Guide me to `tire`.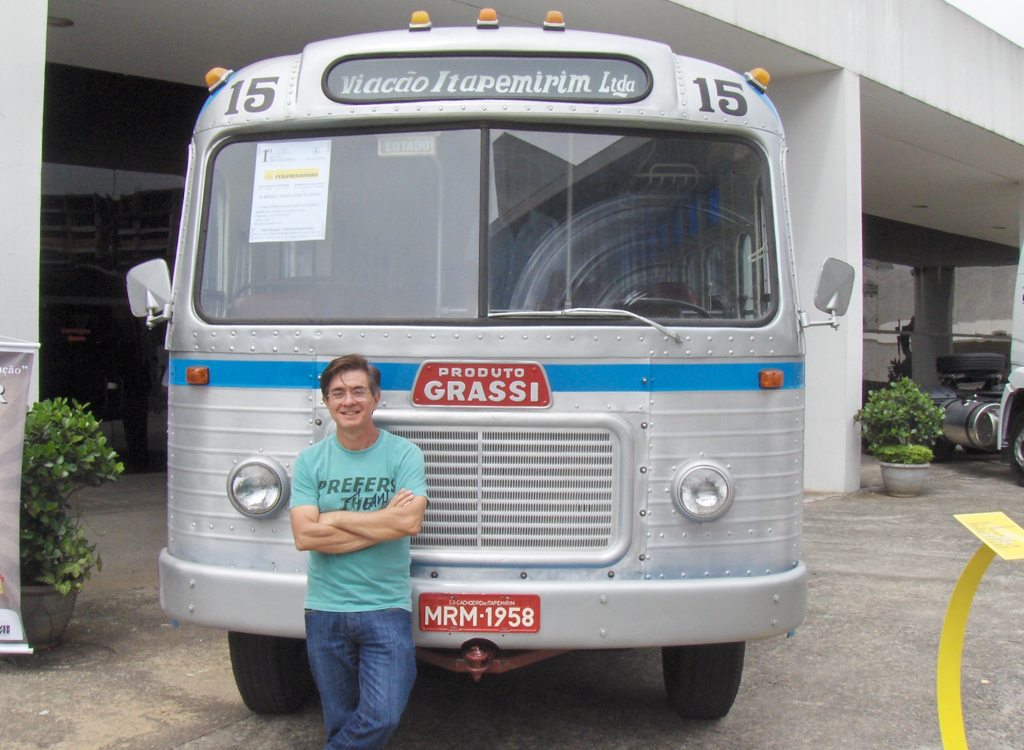
Guidance: BBox(1011, 414, 1023, 482).
